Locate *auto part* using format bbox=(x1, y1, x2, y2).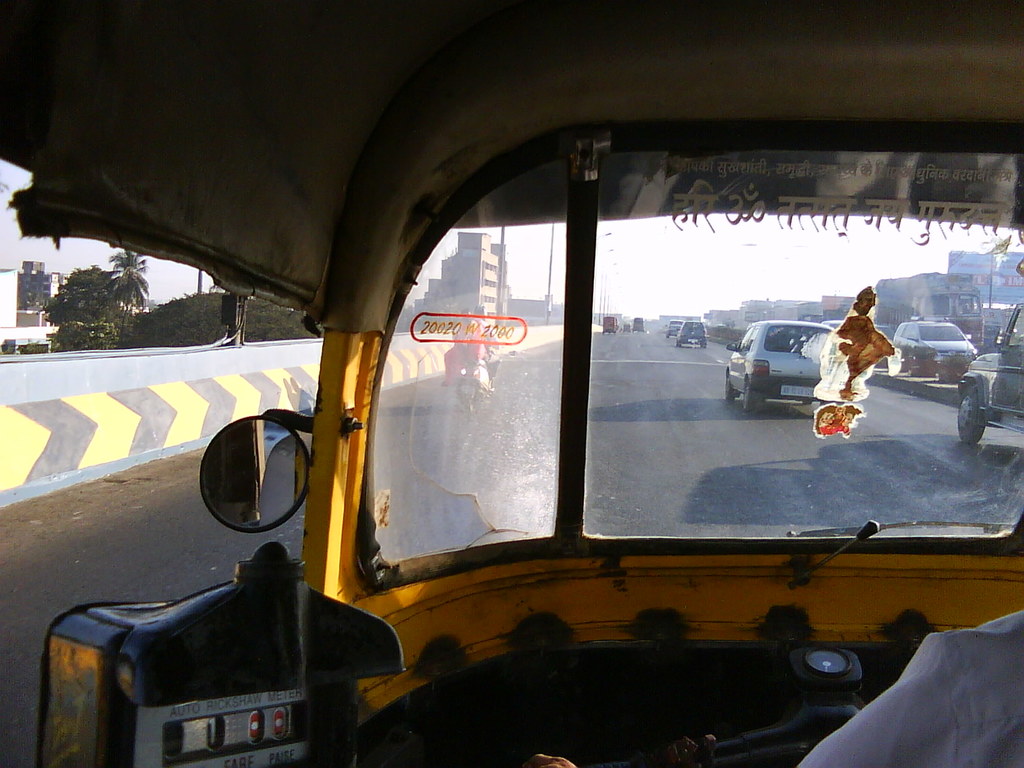
bbox=(174, 402, 314, 549).
